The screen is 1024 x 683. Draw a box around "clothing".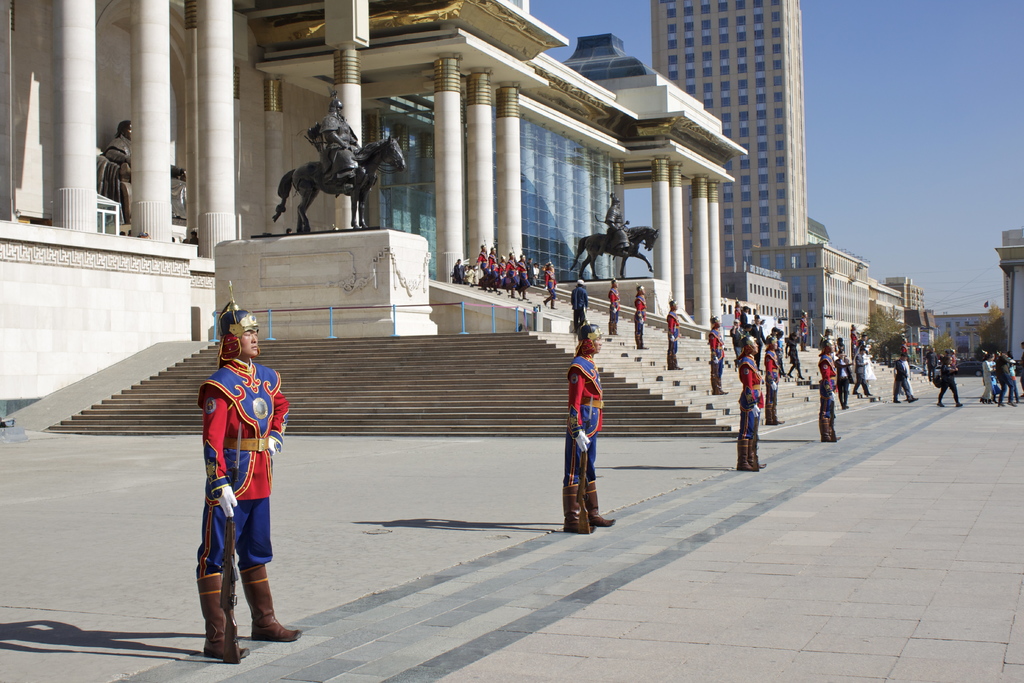
x1=730, y1=363, x2=770, y2=469.
